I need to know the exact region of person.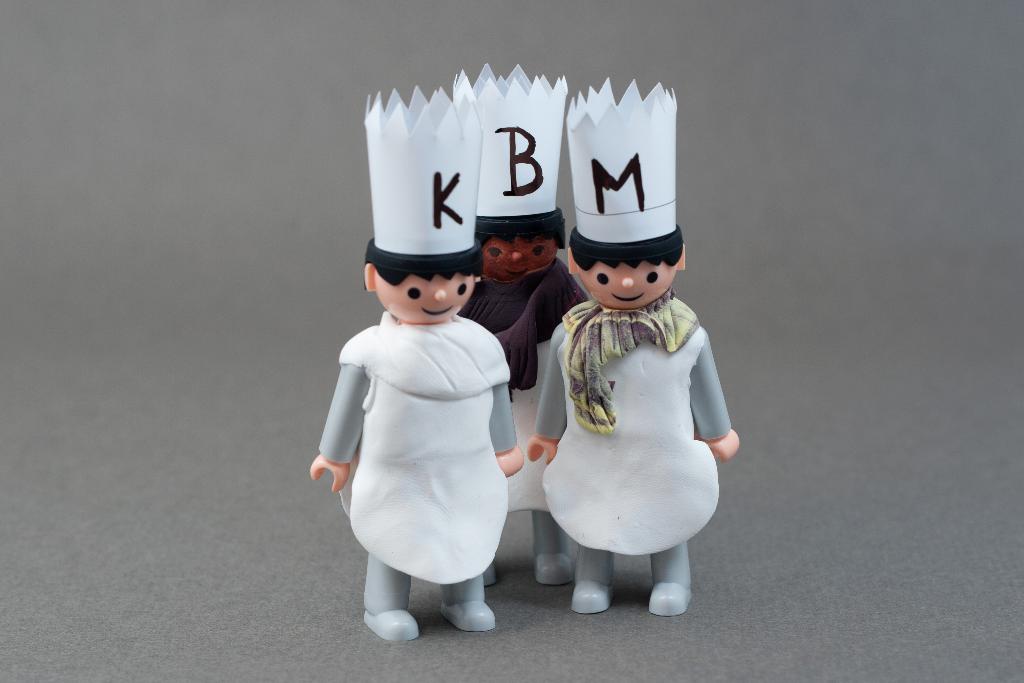
Region: [x1=452, y1=59, x2=590, y2=586].
